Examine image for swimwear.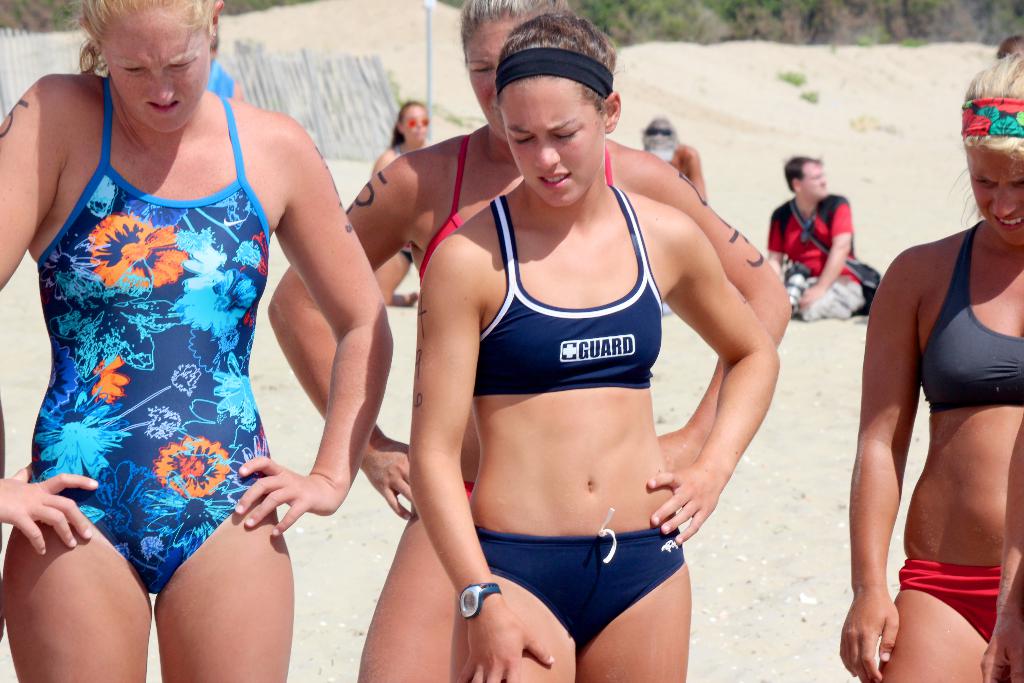
Examination result: bbox=[917, 222, 1023, 416].
